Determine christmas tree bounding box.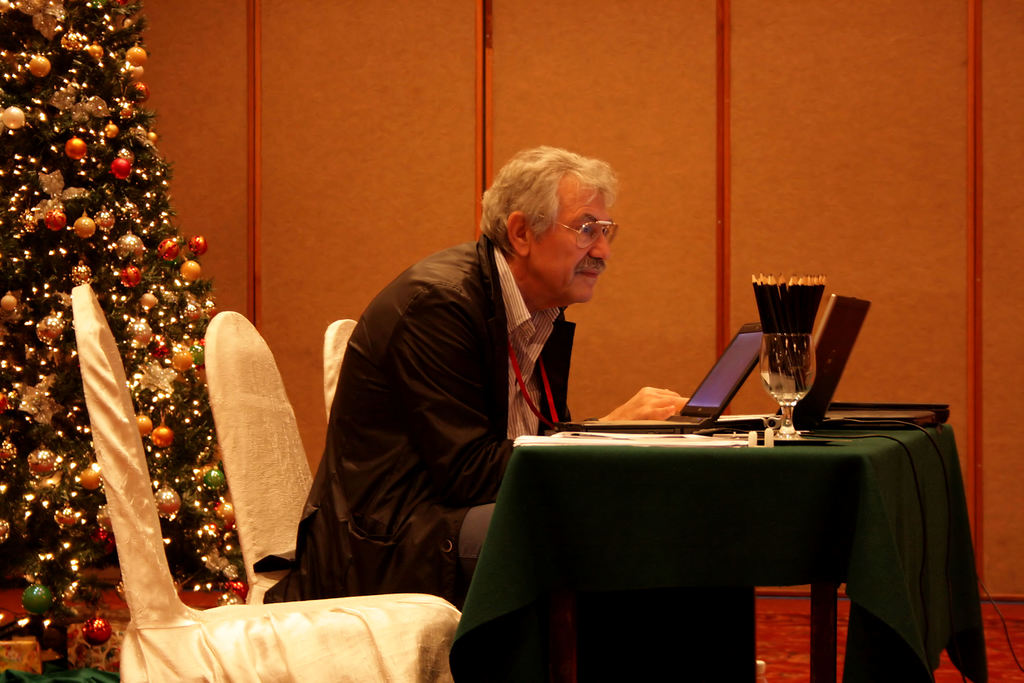
Determined: {"left": 0, "top": 0, "right": 250, "bottom": 682}.
